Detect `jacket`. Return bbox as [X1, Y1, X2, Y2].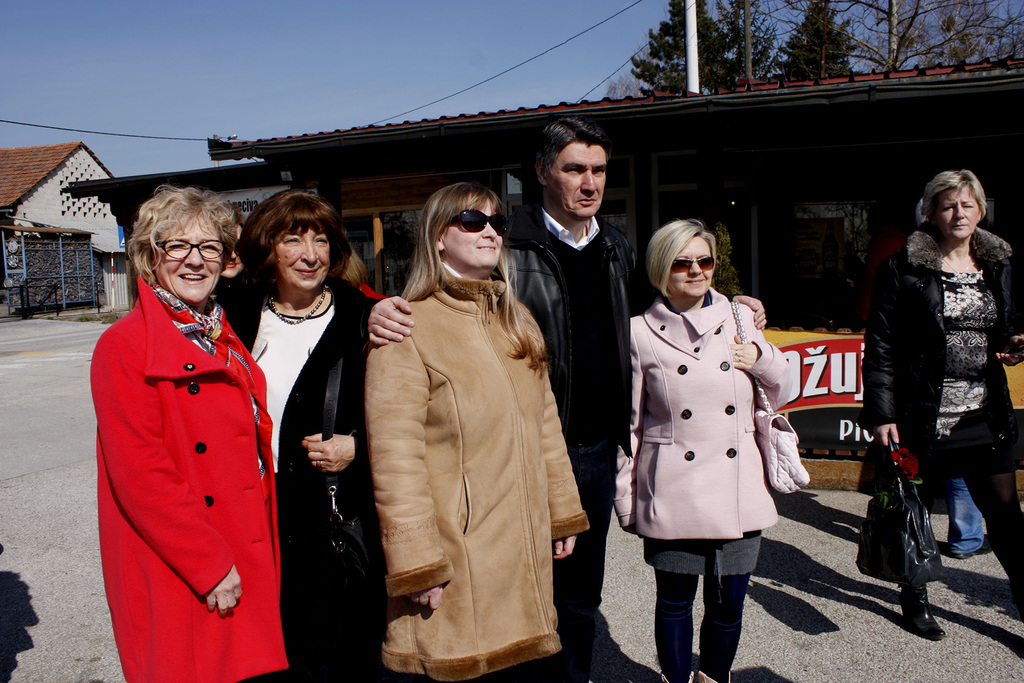
[874, 172, 1013, 481].
